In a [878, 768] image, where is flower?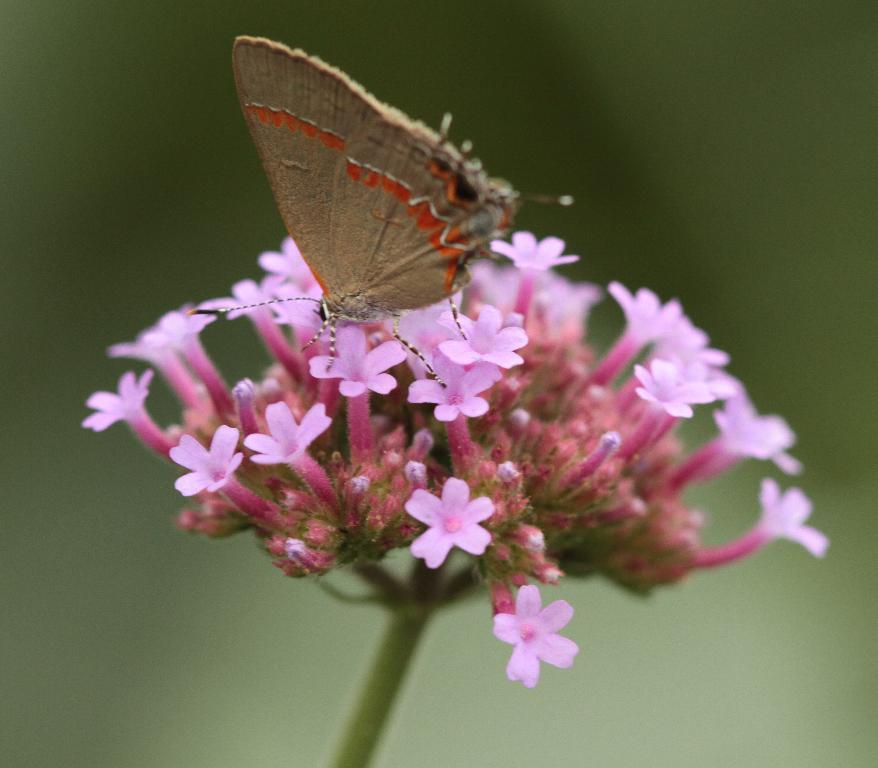
[left=632, top=356, right=724, bottom=426].
